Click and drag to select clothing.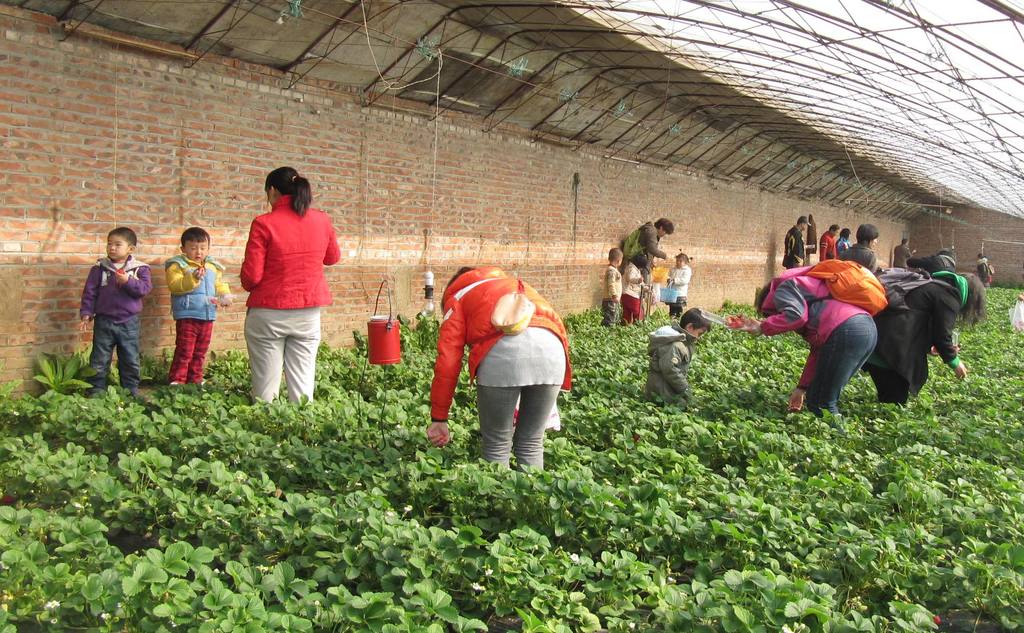
Selection: locate(819, 232, 840, 260).
